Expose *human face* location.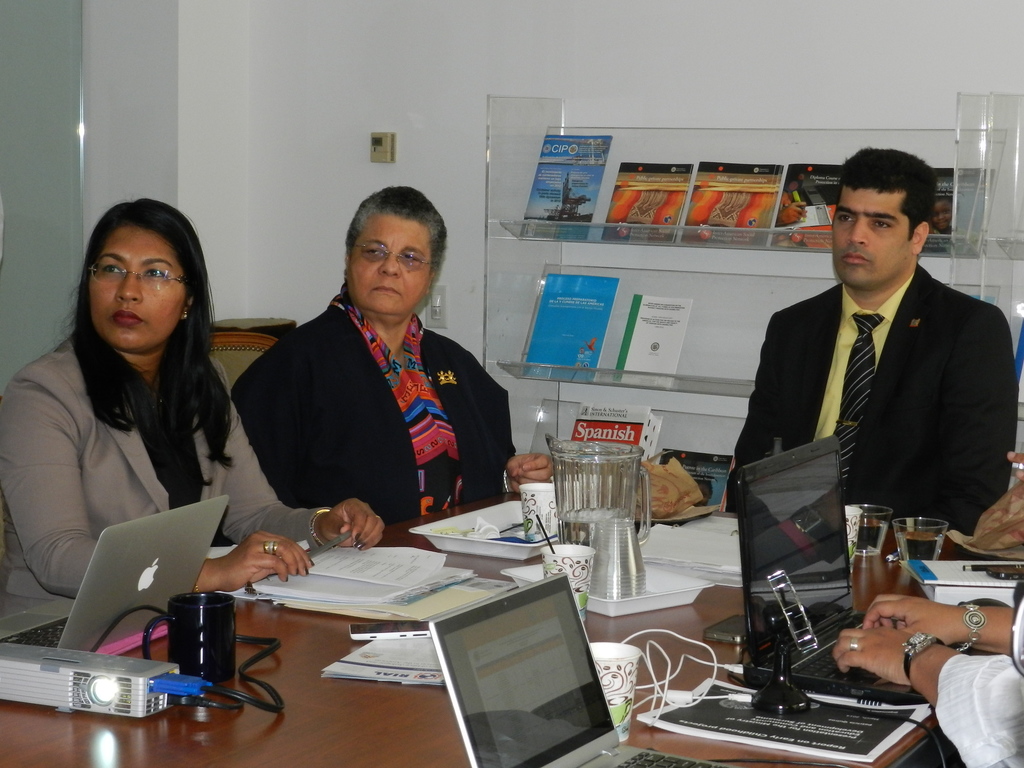
Exposed at region(348, 219, 439, 318).
